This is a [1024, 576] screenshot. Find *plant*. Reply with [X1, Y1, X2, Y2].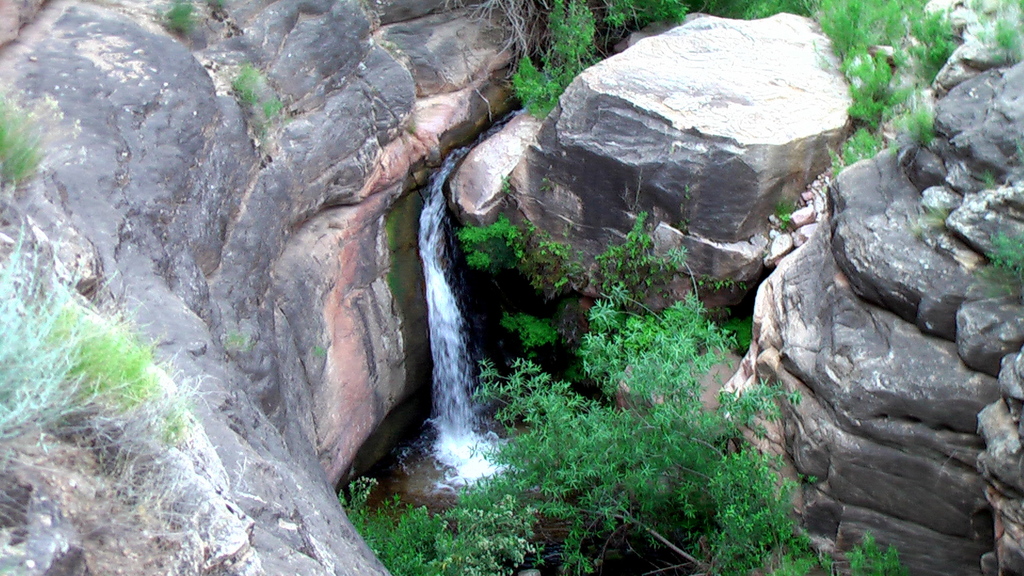
[165, 0, 194, 25].
